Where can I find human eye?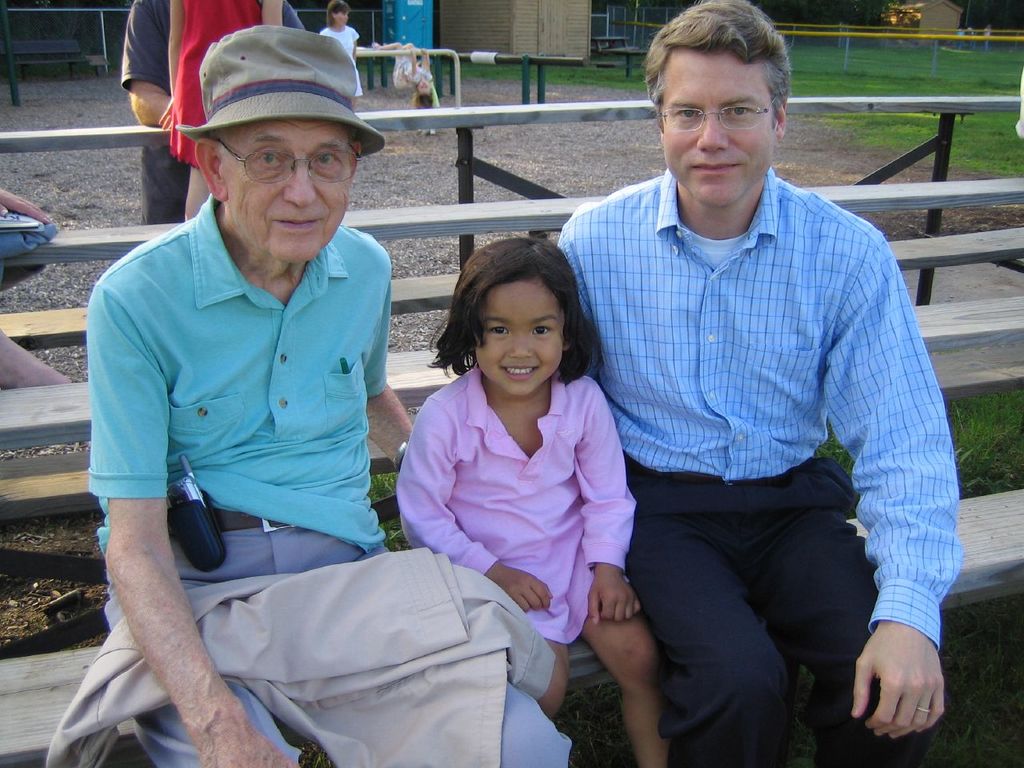
You can find it at (488, 319, 510, 338).
